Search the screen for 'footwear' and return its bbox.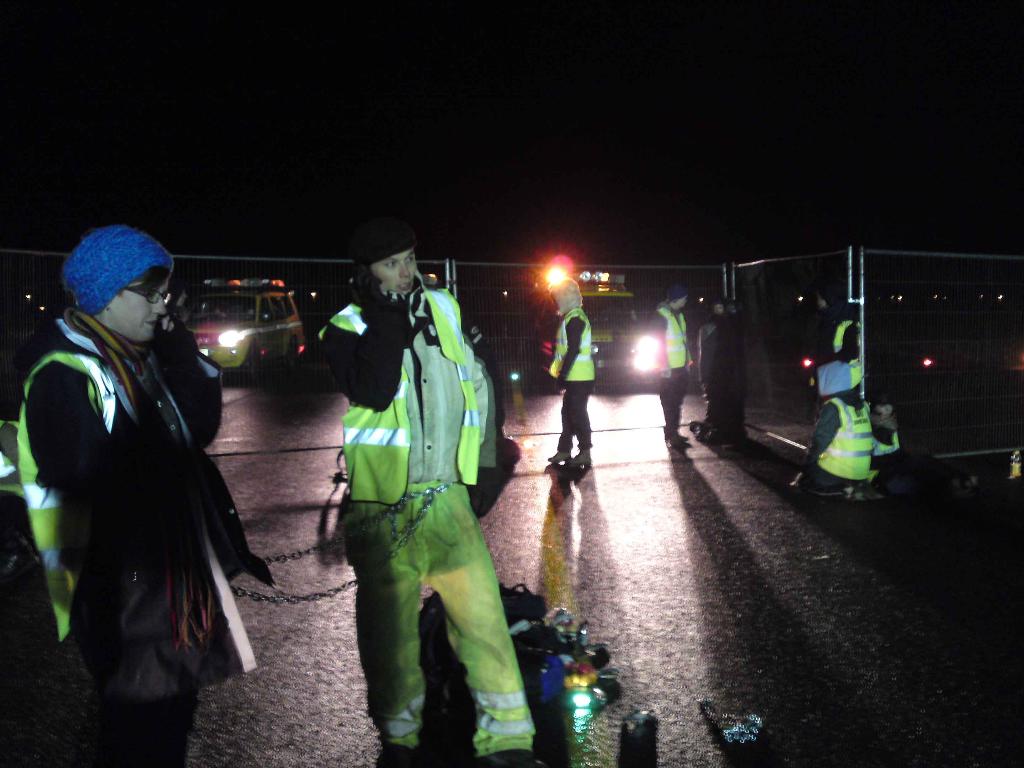
Found: l=561, t=451, r=593, b=468.
